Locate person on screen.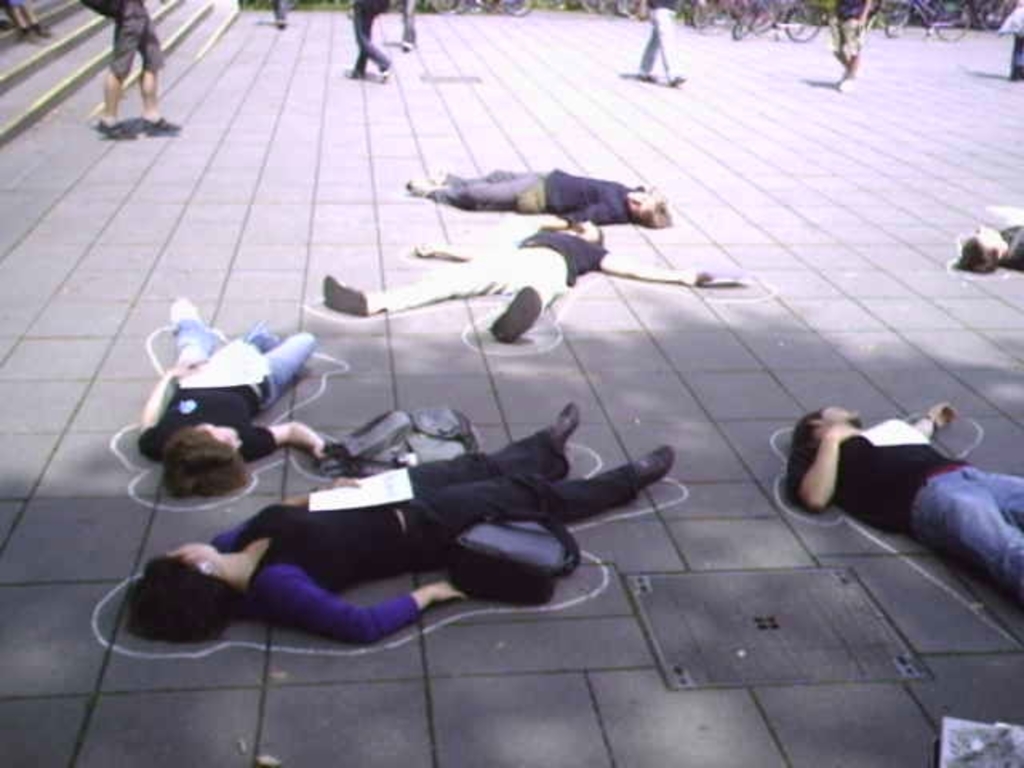
On screen at x1=827, y1=0, x2=875, y2=90.
